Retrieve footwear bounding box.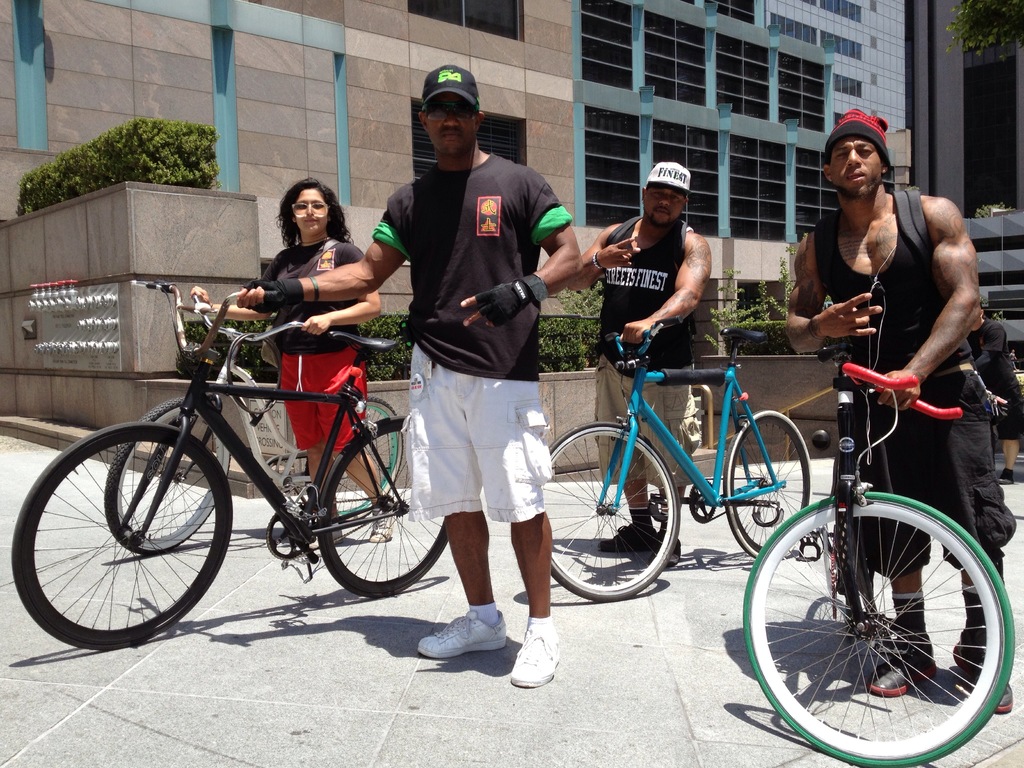
Bounding box: bbox=[596, 521, 657, 553].
